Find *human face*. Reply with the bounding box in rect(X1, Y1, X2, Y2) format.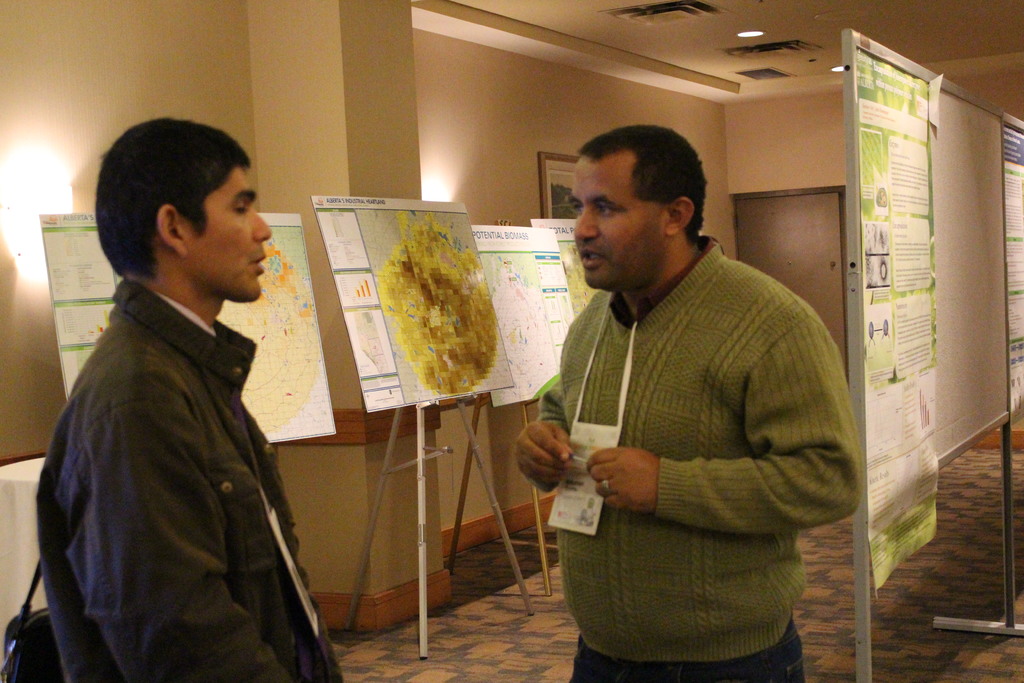
rect(572, 150, 666, 286).
